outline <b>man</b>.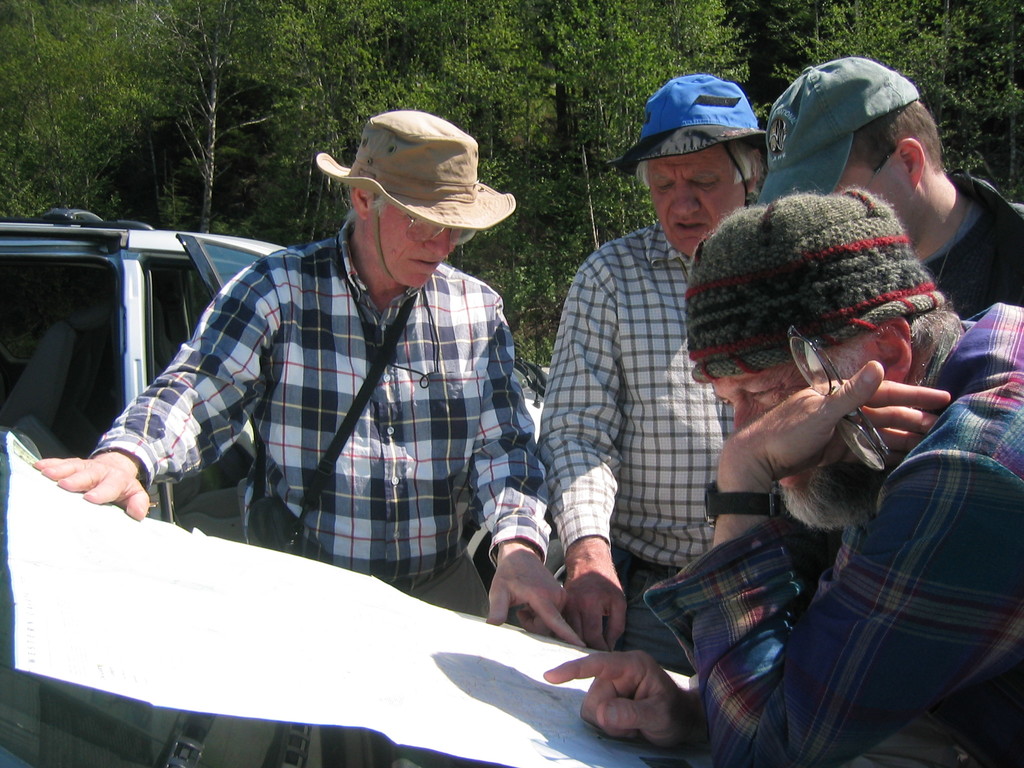
Outline: (x1=541, y1=76, x2=767, y2=673).
